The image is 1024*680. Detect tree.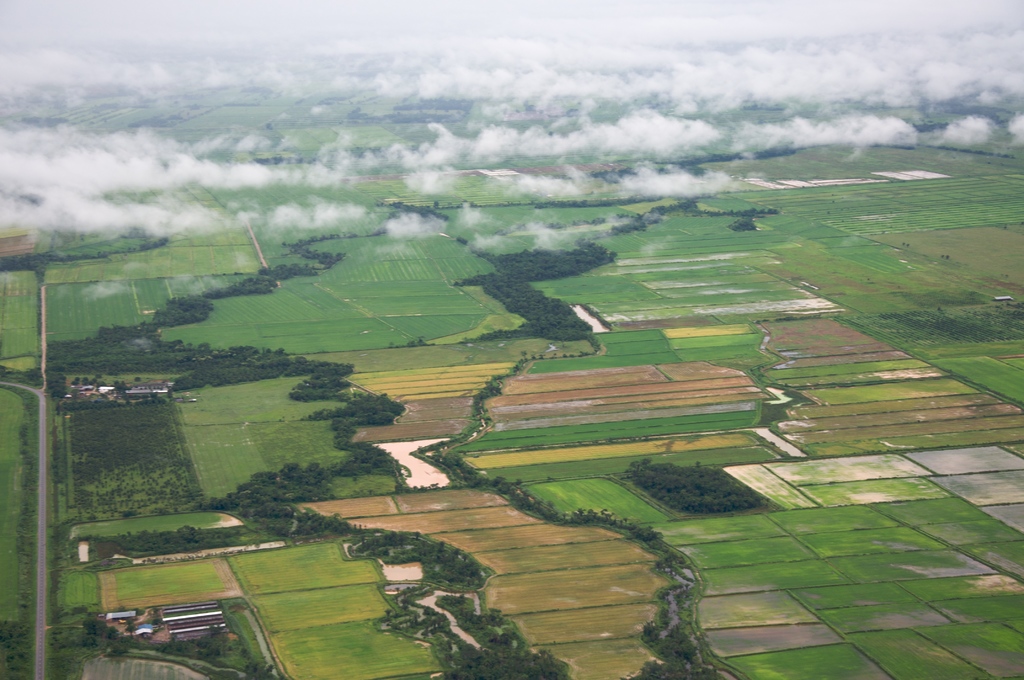
Detection: <bbox>287, 362, 395, 457</bbox>.
